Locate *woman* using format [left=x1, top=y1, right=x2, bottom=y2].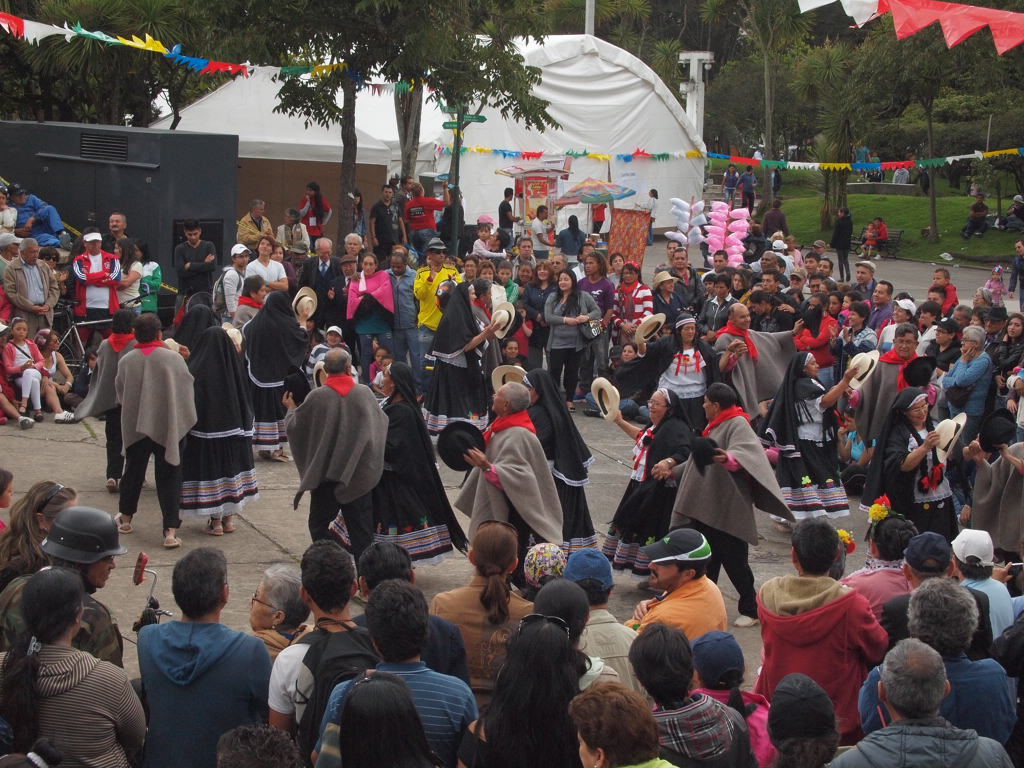
[left=335, top=669, right=455, bottom=767].
